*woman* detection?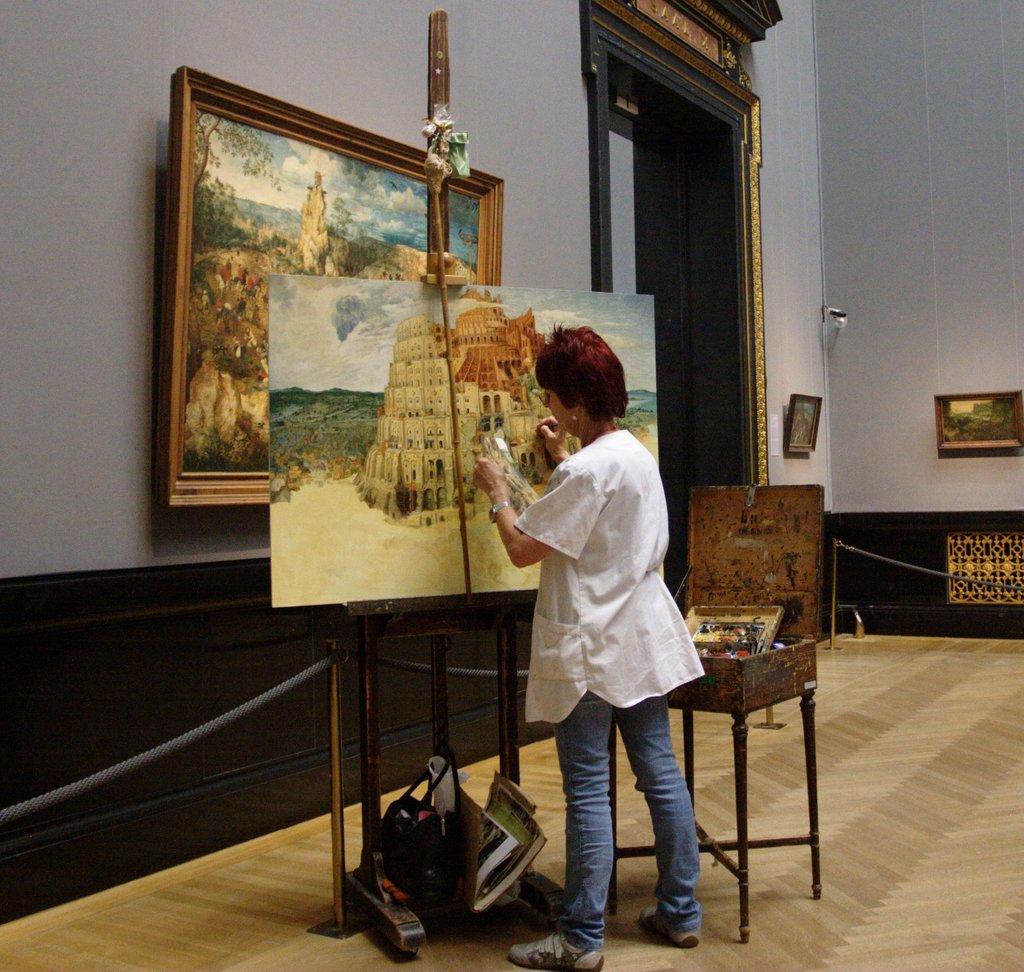
<region>503, 343, 721, 948</region>
